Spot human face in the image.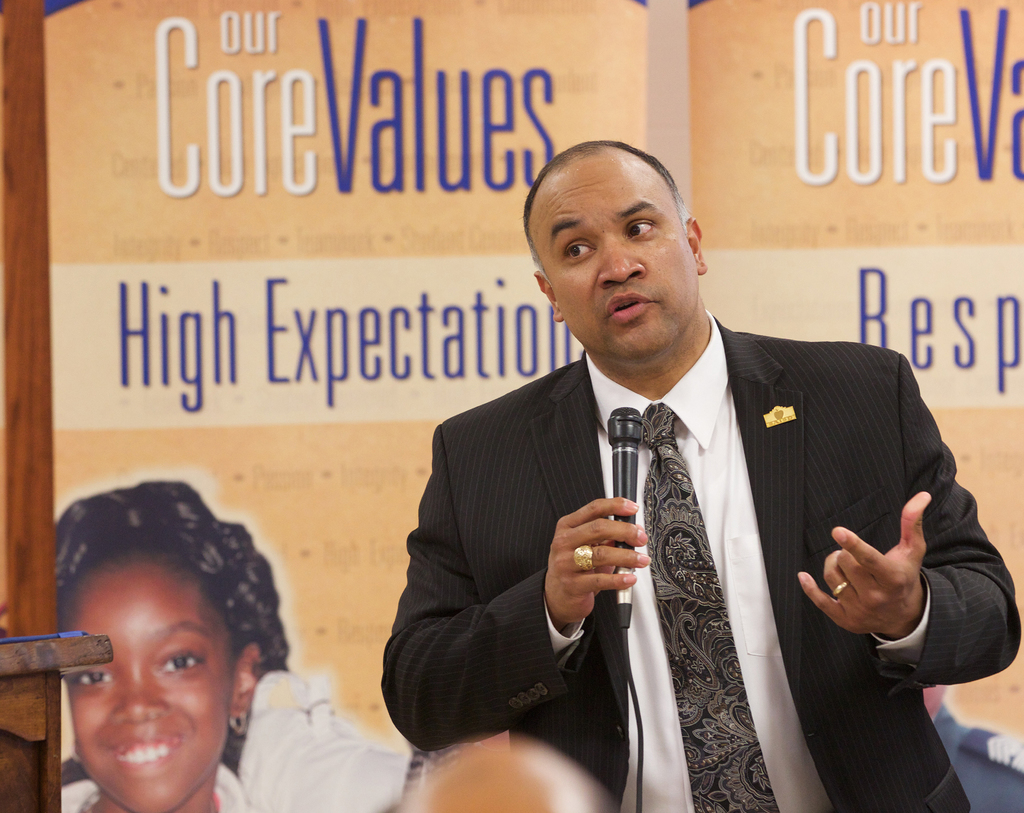
human face found at [556, 162, 701, 361].
